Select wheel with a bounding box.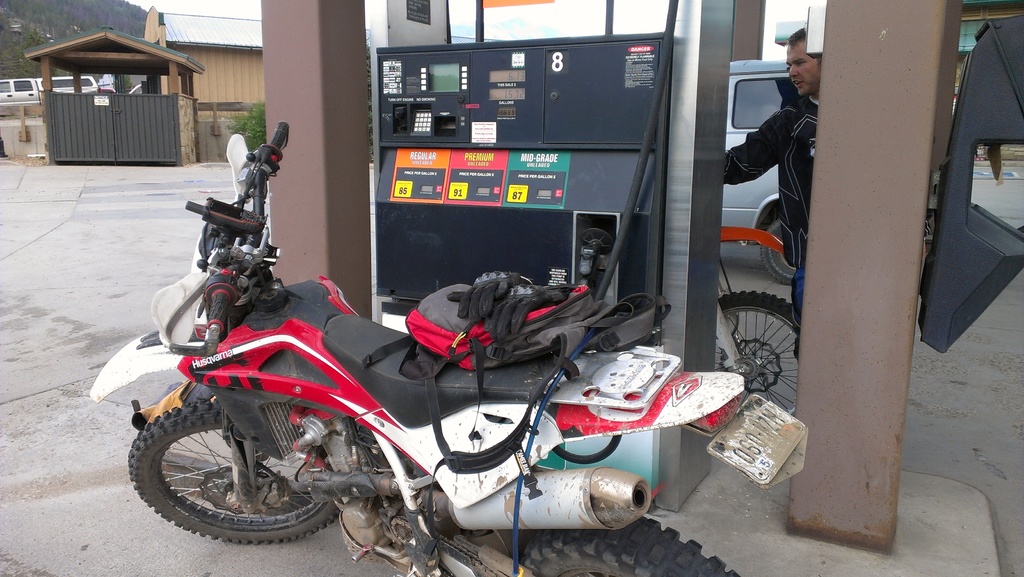
box(519, 514, 742, 576).
